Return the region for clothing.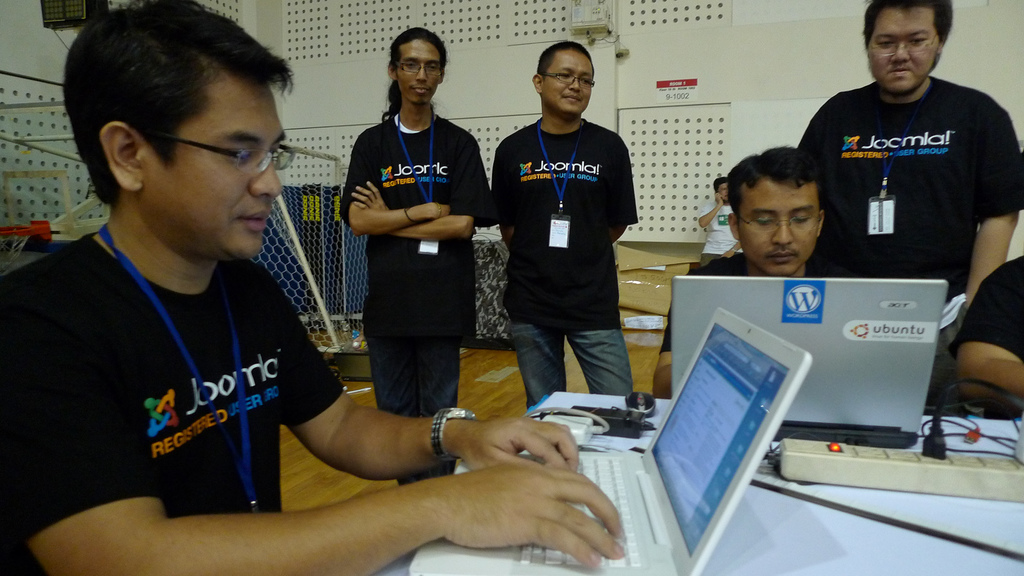
detection(0, 230, 351, 575).
